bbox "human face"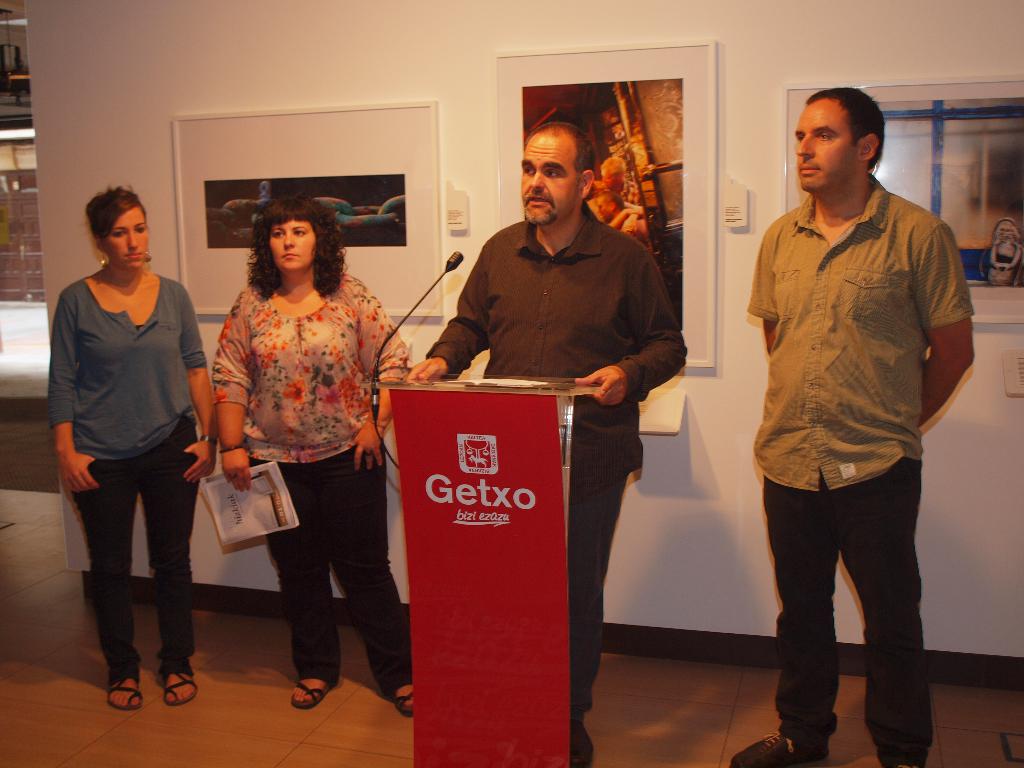
790,93,864,190
